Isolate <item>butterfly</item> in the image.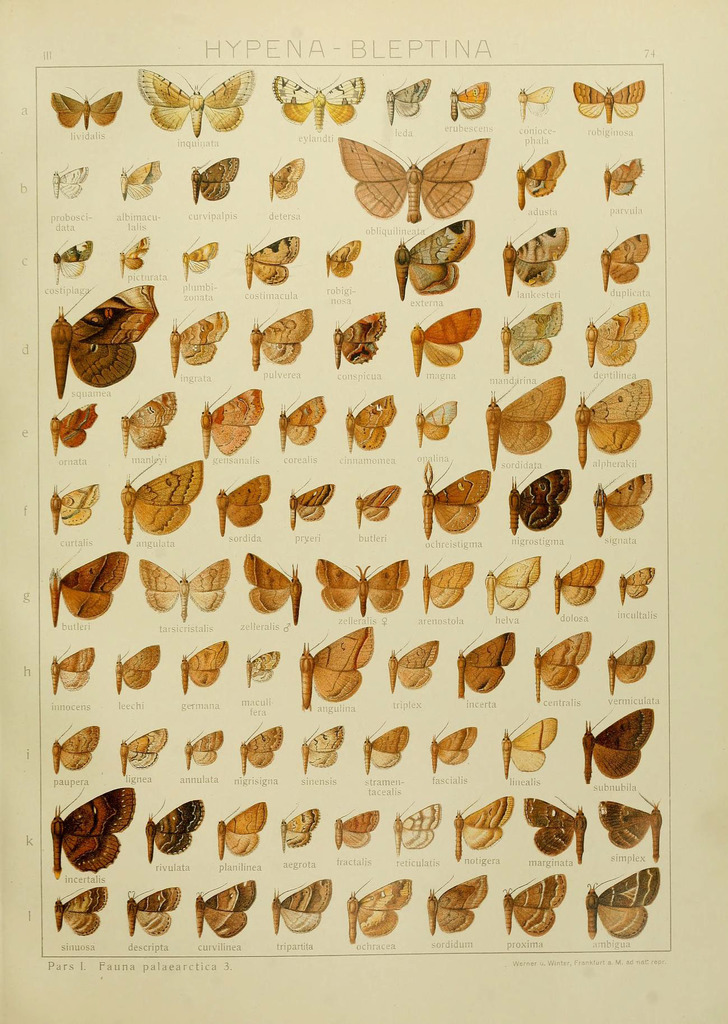
Isolated region: bbox=[382, 74, 432, 123].
